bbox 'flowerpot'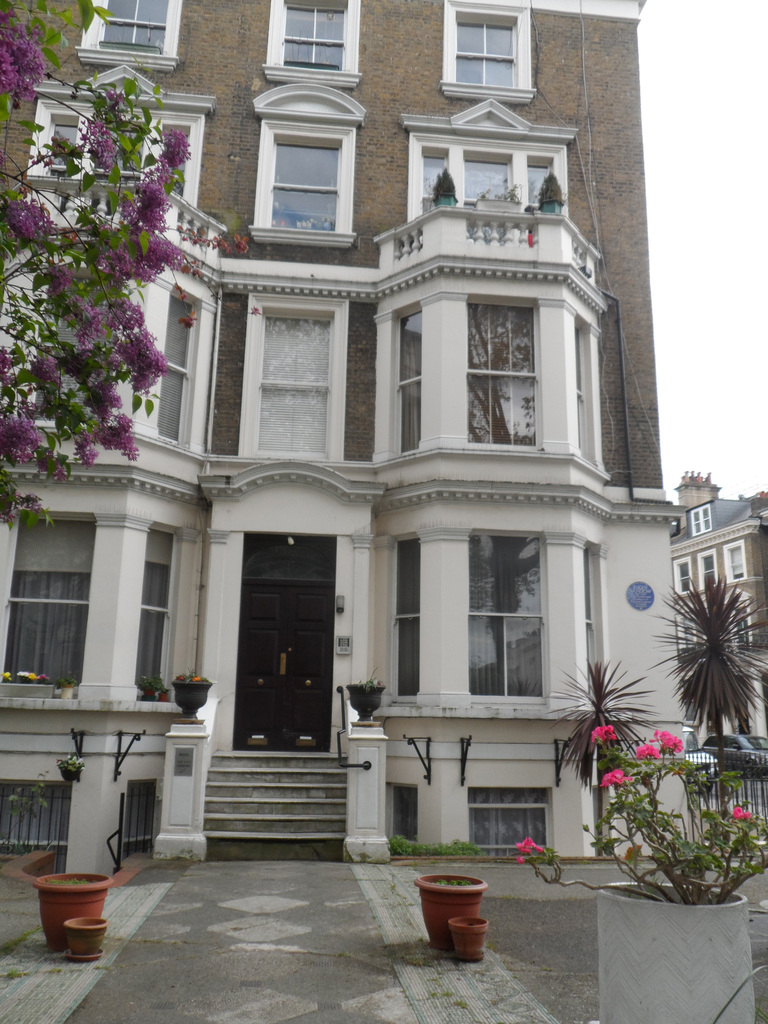
locate(61, 917, 105, 963)
